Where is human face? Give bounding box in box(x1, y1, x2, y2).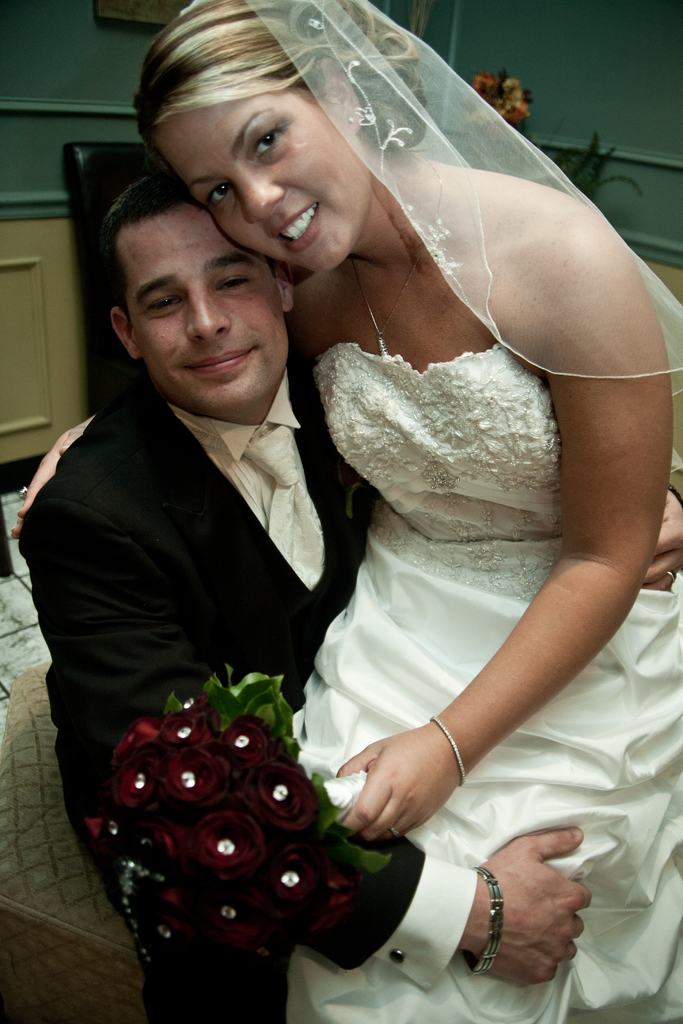
box(157, 73, 374, 269).
